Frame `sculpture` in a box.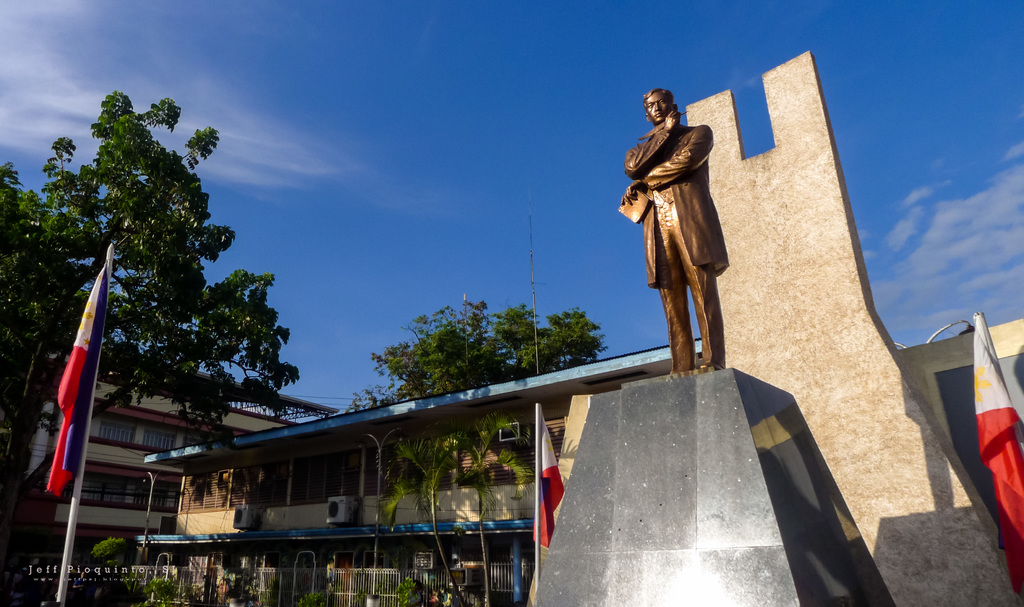
(628, 81, 744, 394).
